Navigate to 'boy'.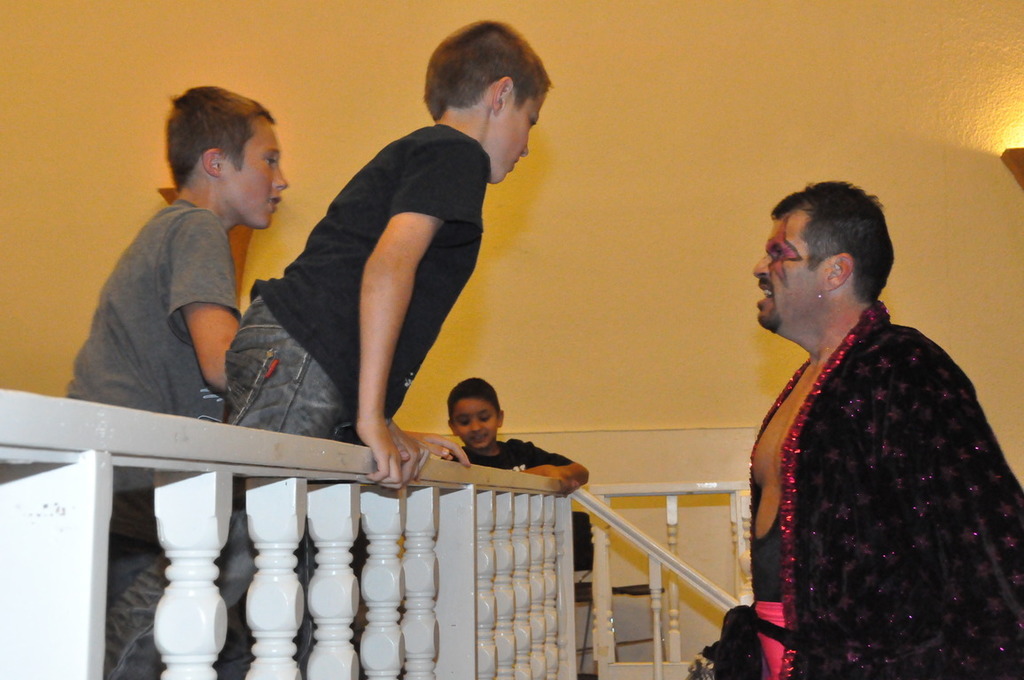
Navigation target: [left=61, top=74, right=269, bottom=526].
